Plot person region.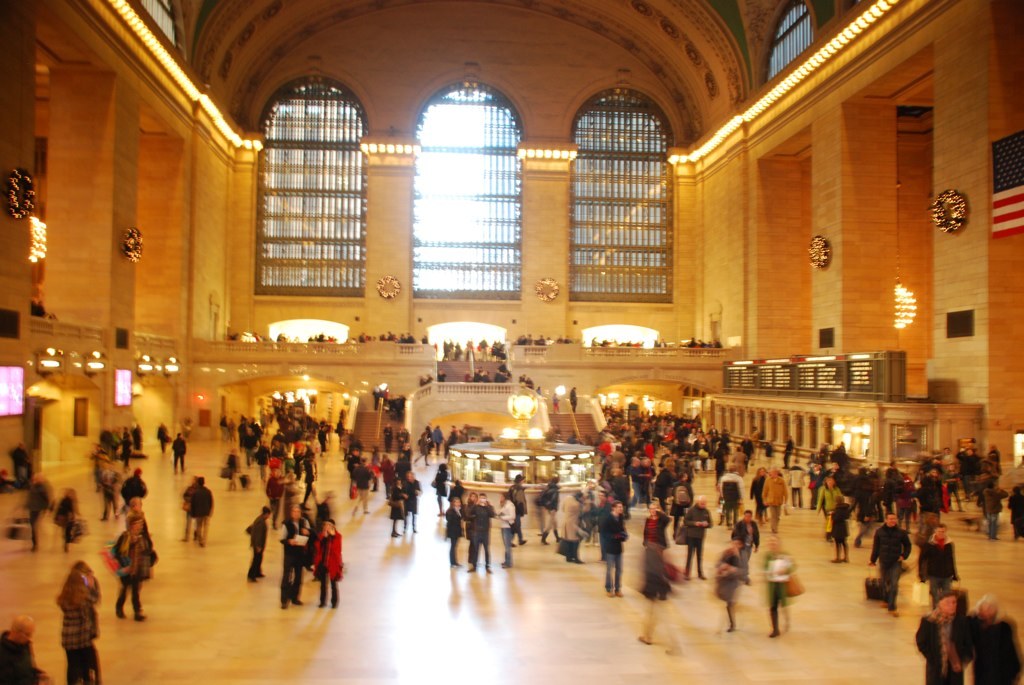
Plotted at x1=403 y1=472 x2=422 y2=534.
